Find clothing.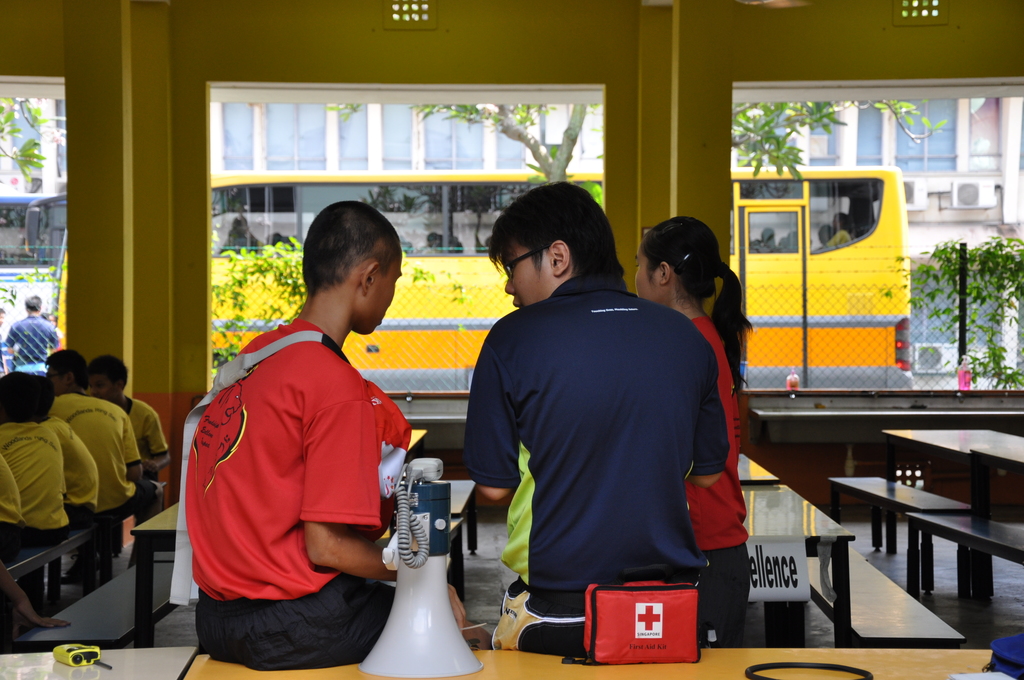
[2,423,101,533].
